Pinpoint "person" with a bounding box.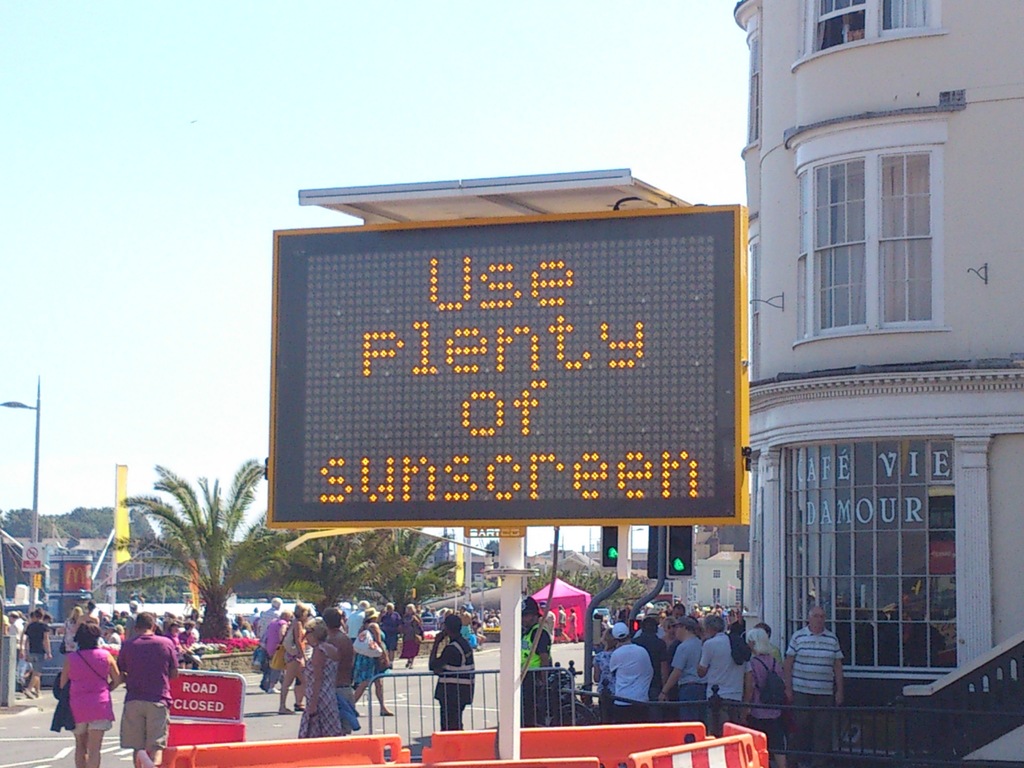
[left=116, top=616, right=181, bottom=766].
